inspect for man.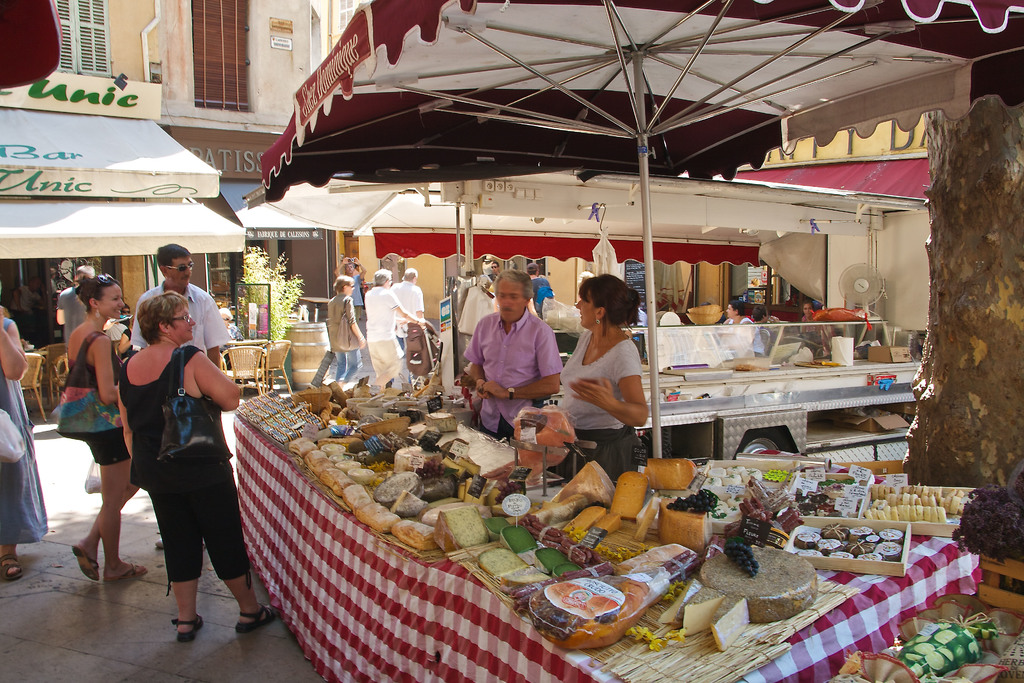
Inspection: (466,267,566,429).
